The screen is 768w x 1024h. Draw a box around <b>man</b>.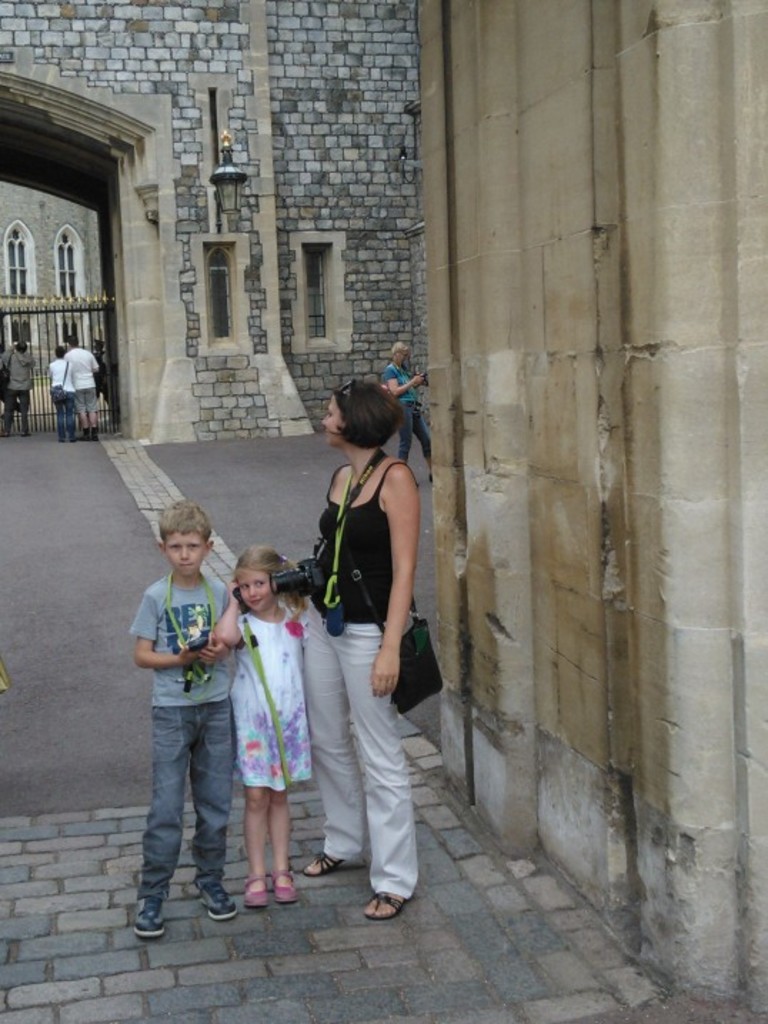
select_region(63, 331, 103, 437).
